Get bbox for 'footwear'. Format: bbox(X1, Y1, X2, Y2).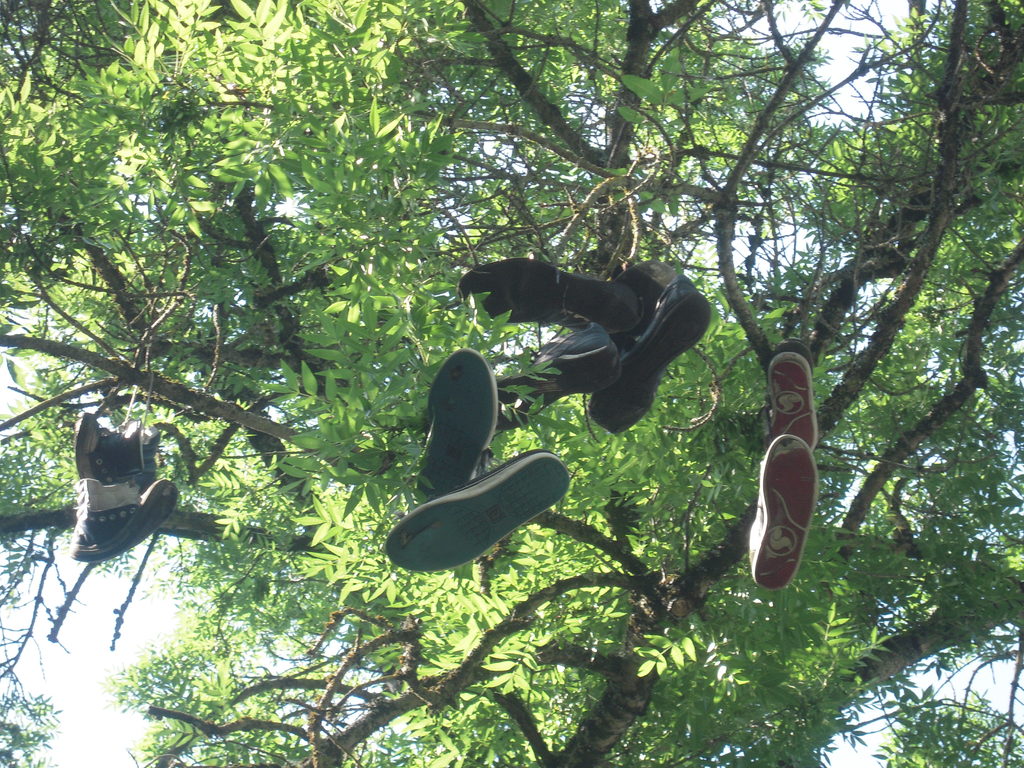
bbox(592, 278, 714, 440).
